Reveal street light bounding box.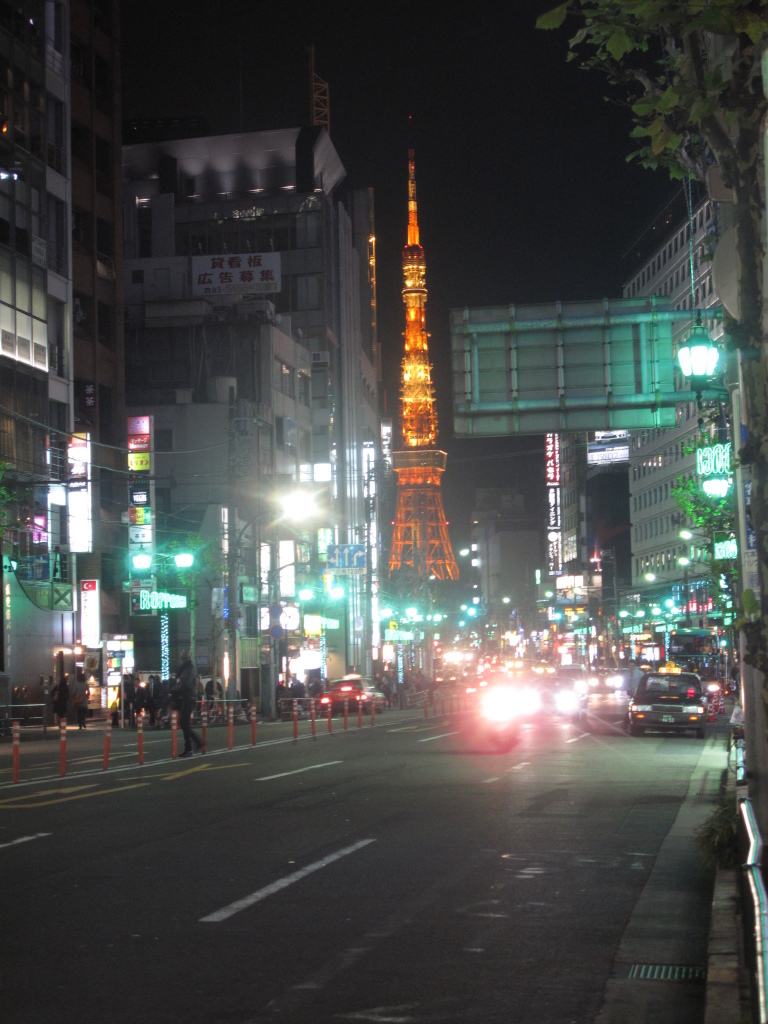
Revealed: [134,540,191,678].
